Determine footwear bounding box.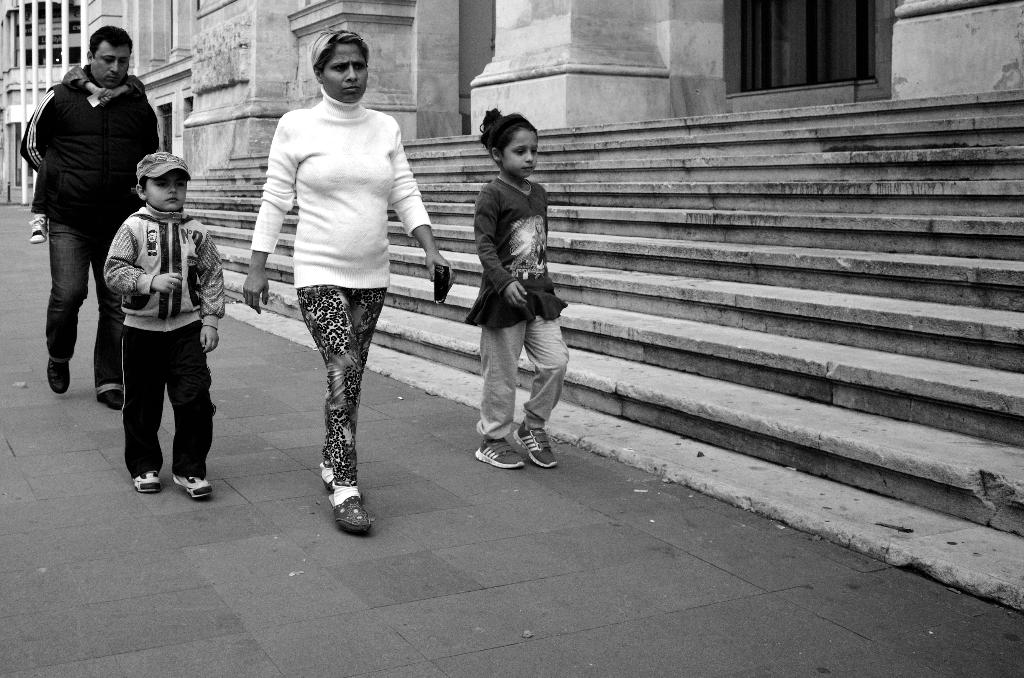
Determined: 99:381:125:414.
